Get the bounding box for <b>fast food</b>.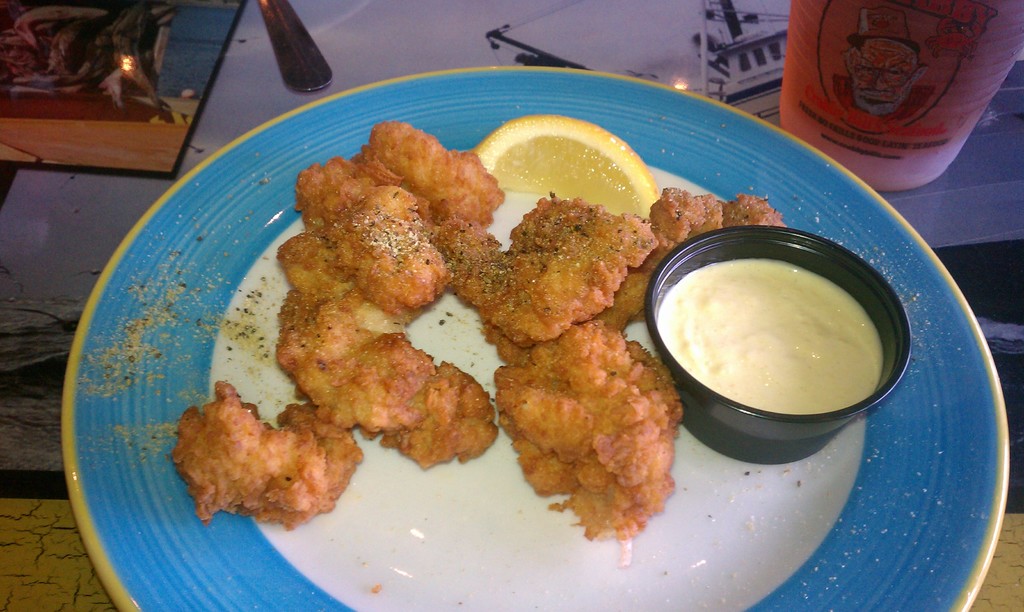
left=165, top=383, right=371, bottom=544.
